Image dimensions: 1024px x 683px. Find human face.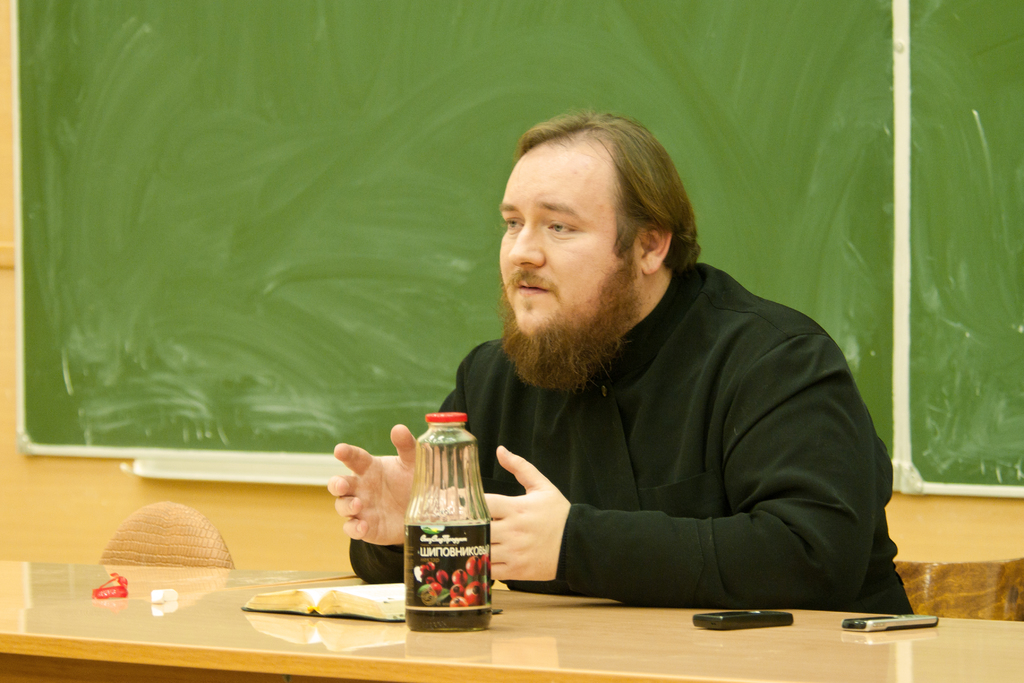
500,145,637,345.
